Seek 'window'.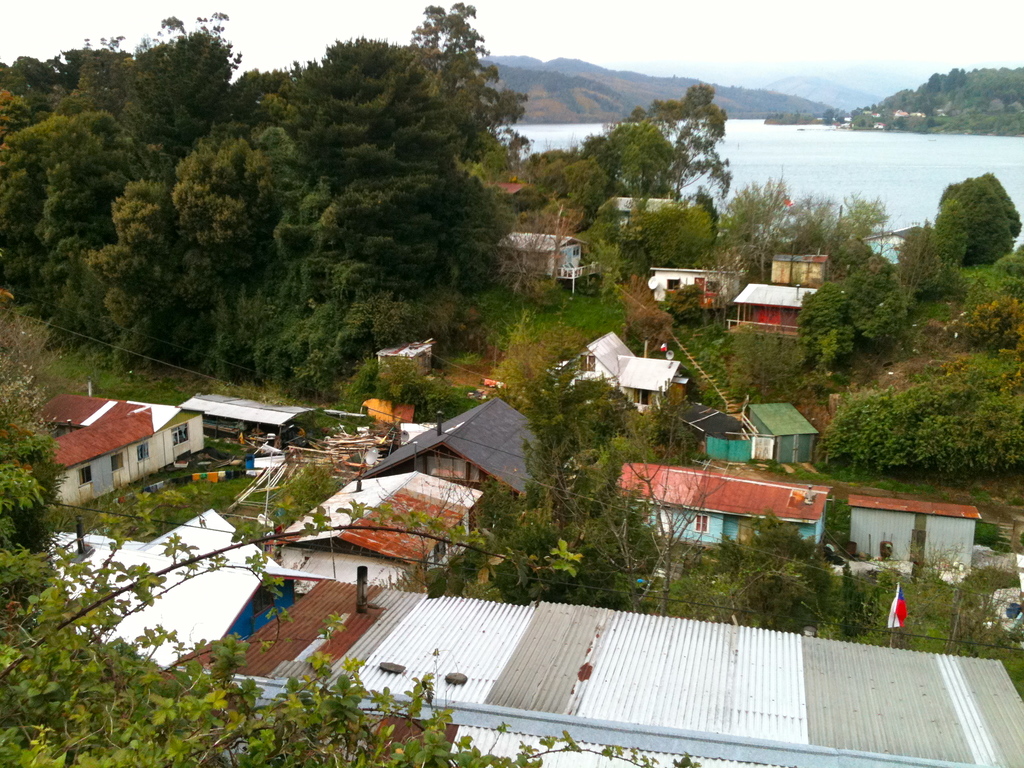
BBox(254, 589, 275, 616).
